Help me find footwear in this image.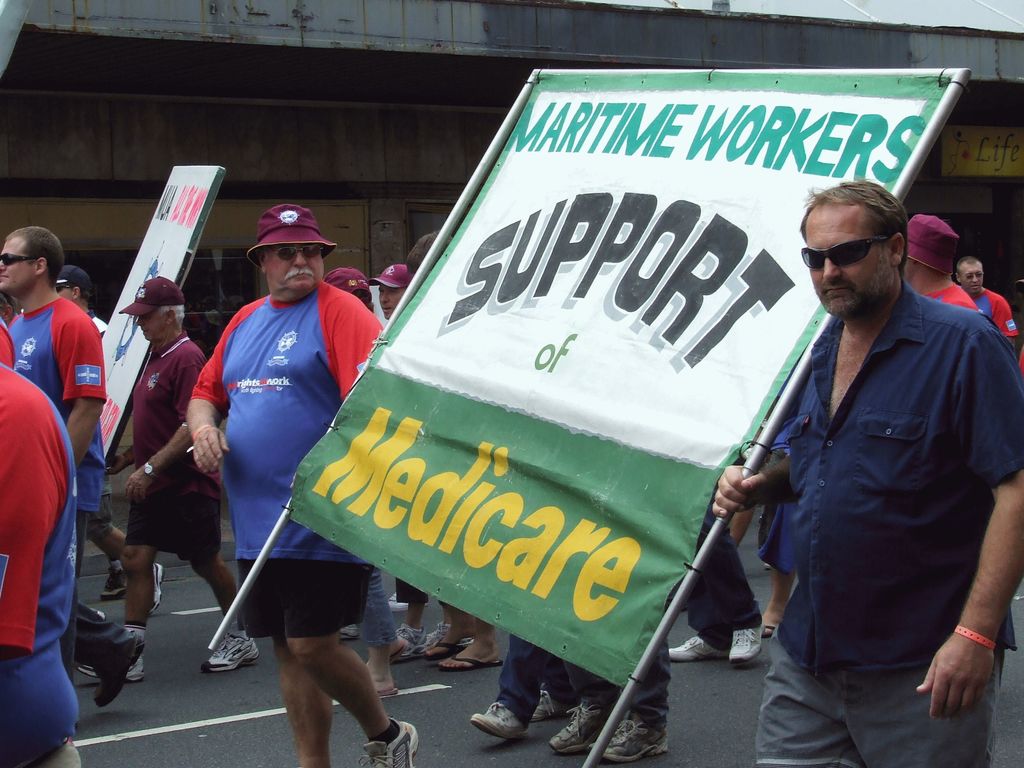
Found it: locate(90, 635, 144, 710).
